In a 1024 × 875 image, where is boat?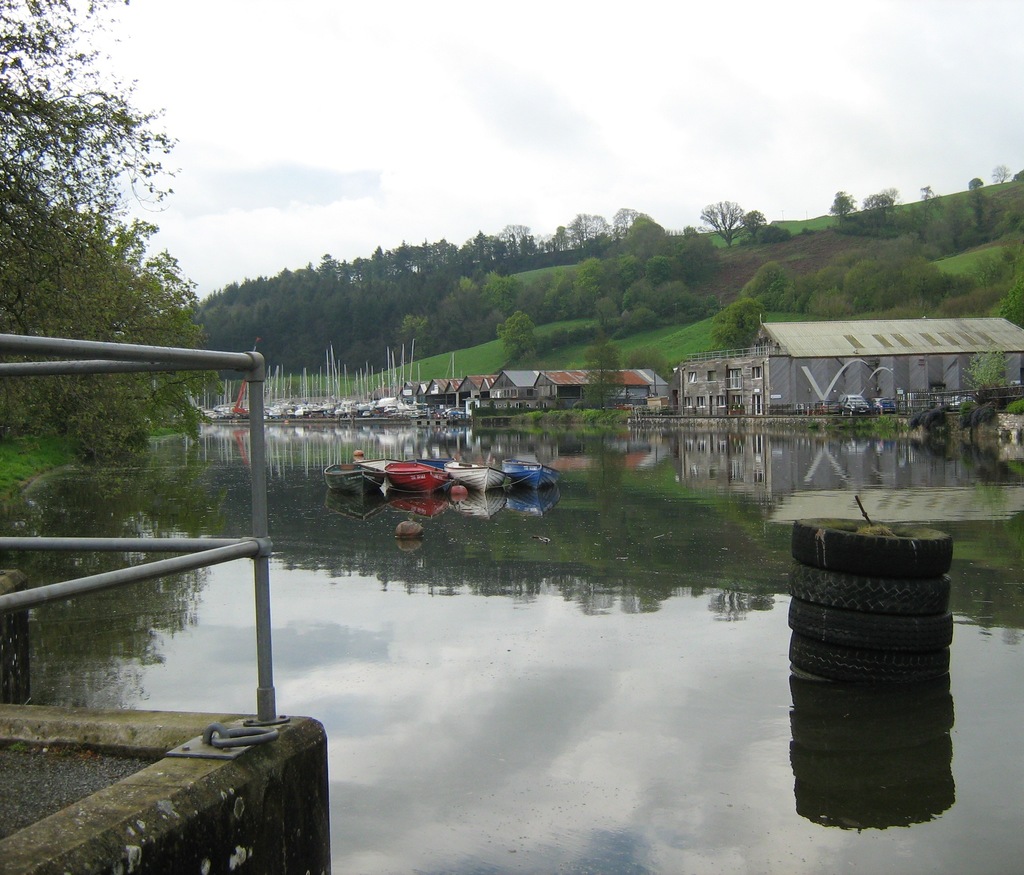
[left=500, top=458, right=559, bottom=484].
